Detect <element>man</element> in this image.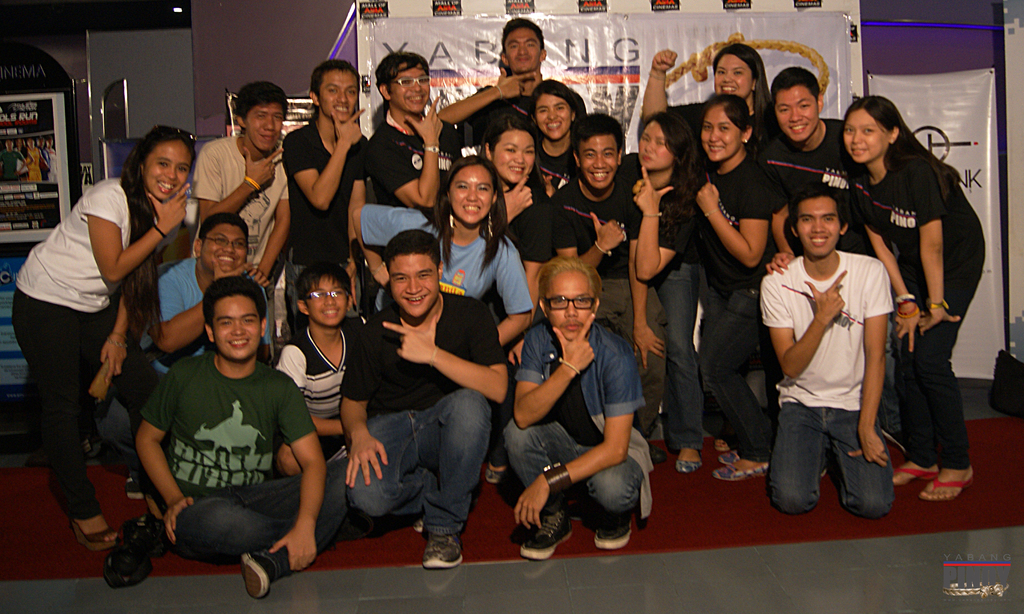
Detection: bbox=[0, 140, 27, 185].
